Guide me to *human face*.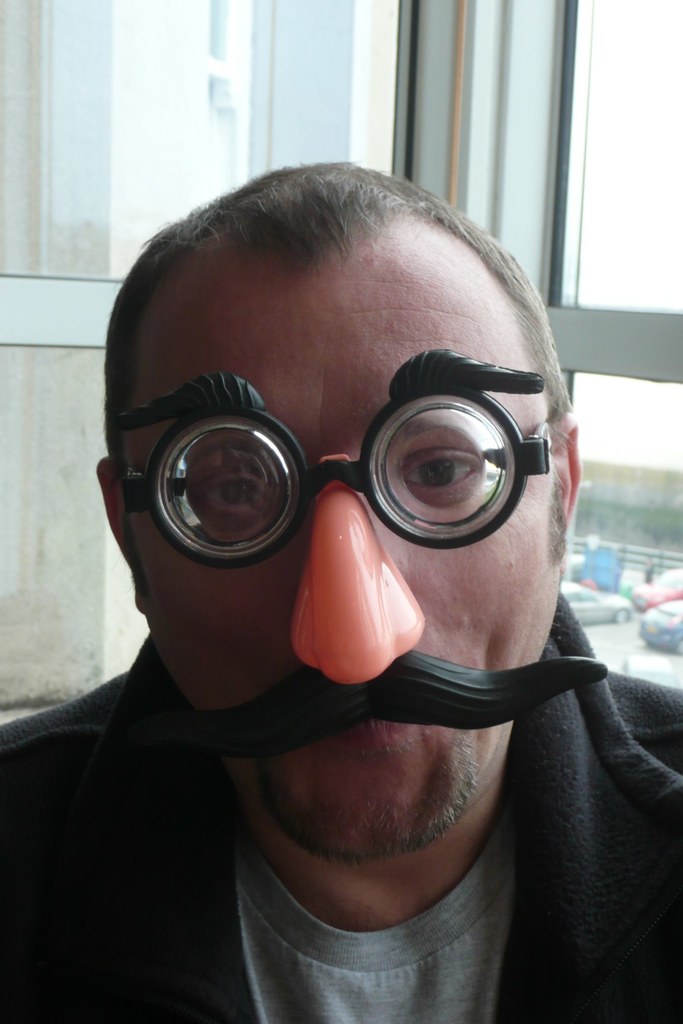
Guidance: bbox(131, 269, 552, 852).
